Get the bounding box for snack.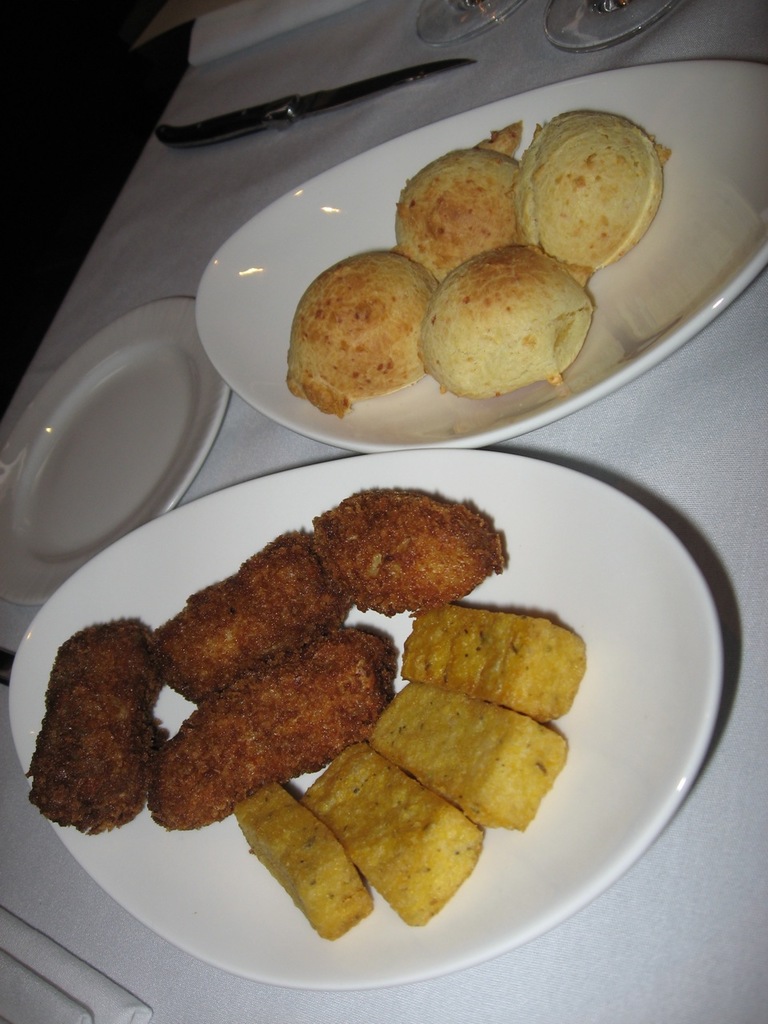
21, 612, 169, 850.
